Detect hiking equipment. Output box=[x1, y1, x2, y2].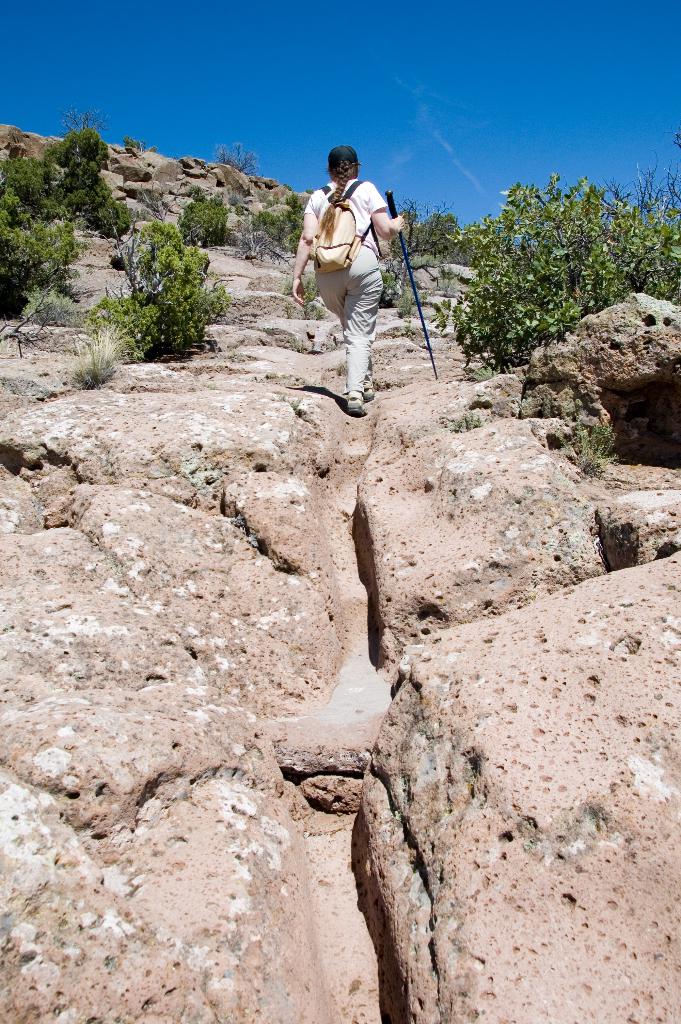
box=[393, 184, 440, 379].
